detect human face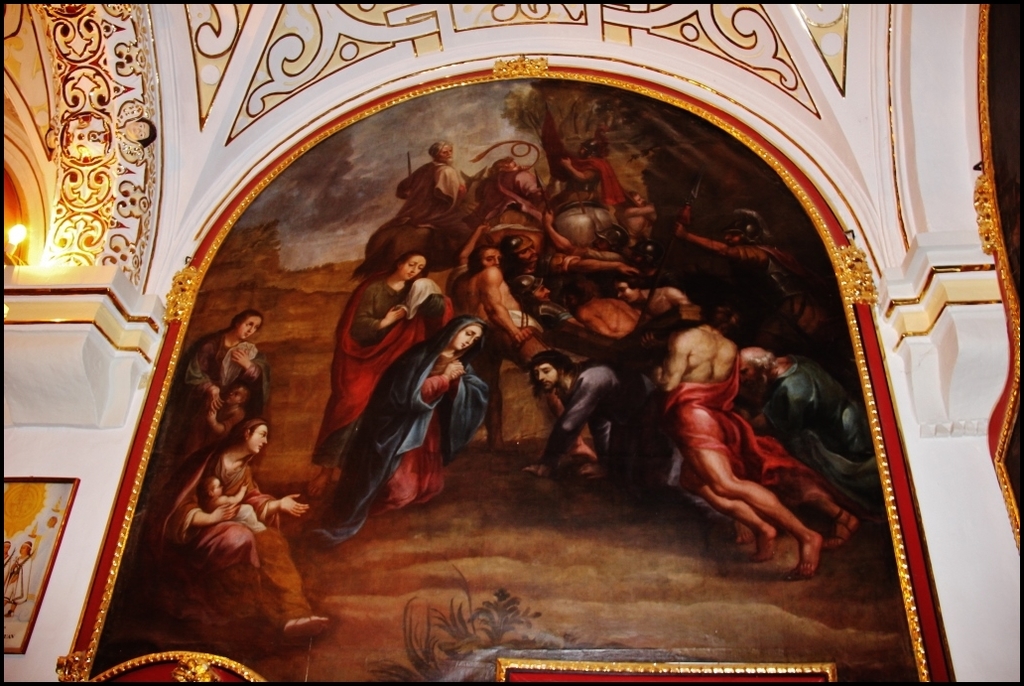
region(484, 247, 501, 270)
